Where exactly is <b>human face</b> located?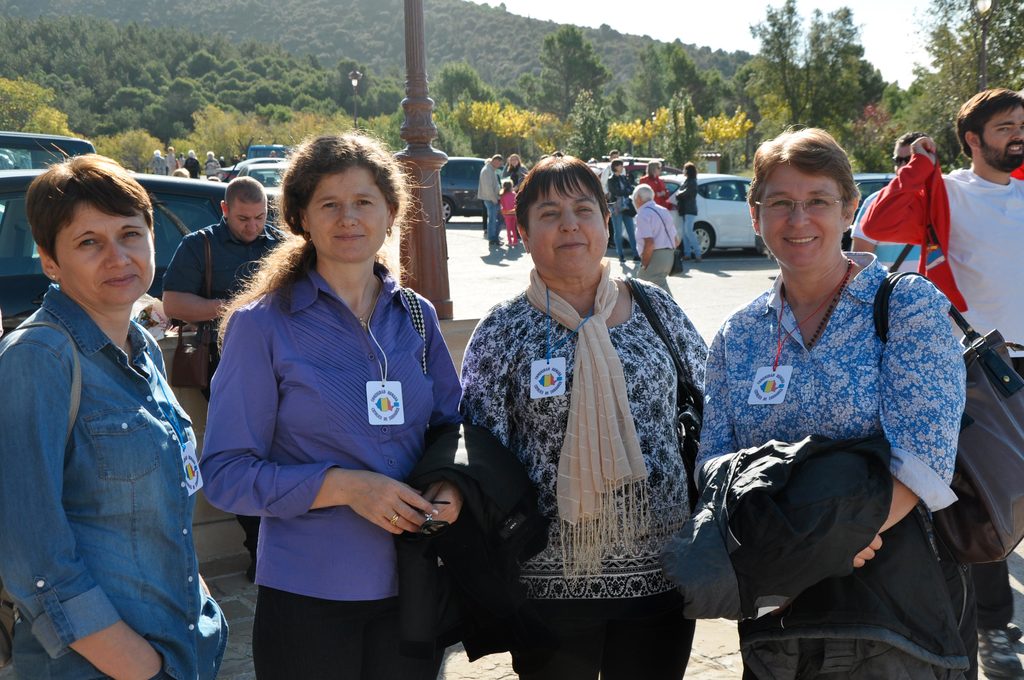
Its bounding box is [x1=511, y1=154, x2=518, y2=166].
